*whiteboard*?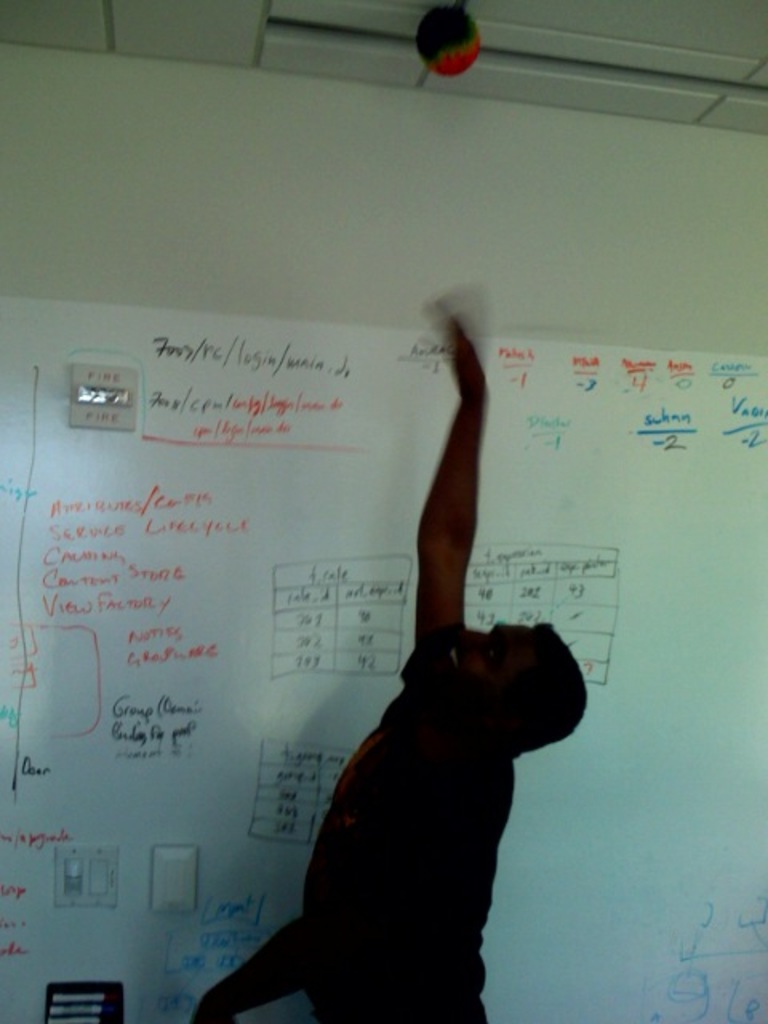
x1=0, y1=278, x2=766, y2=1022
